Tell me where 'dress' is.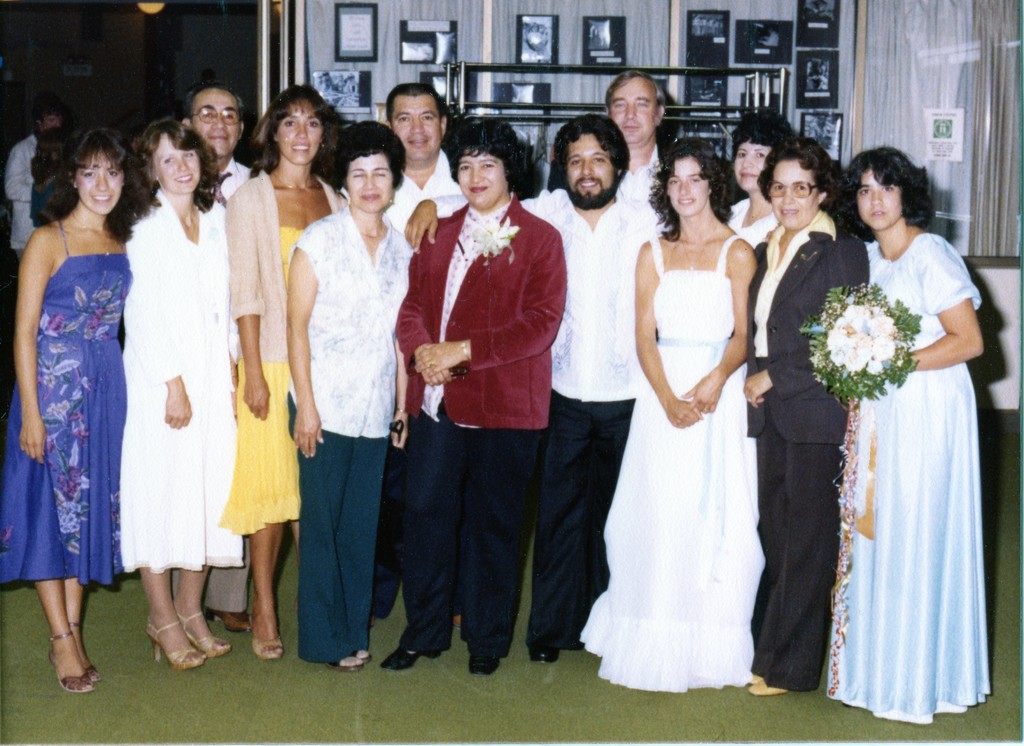
'dress' is at detection(218, 226, 303, 535).
